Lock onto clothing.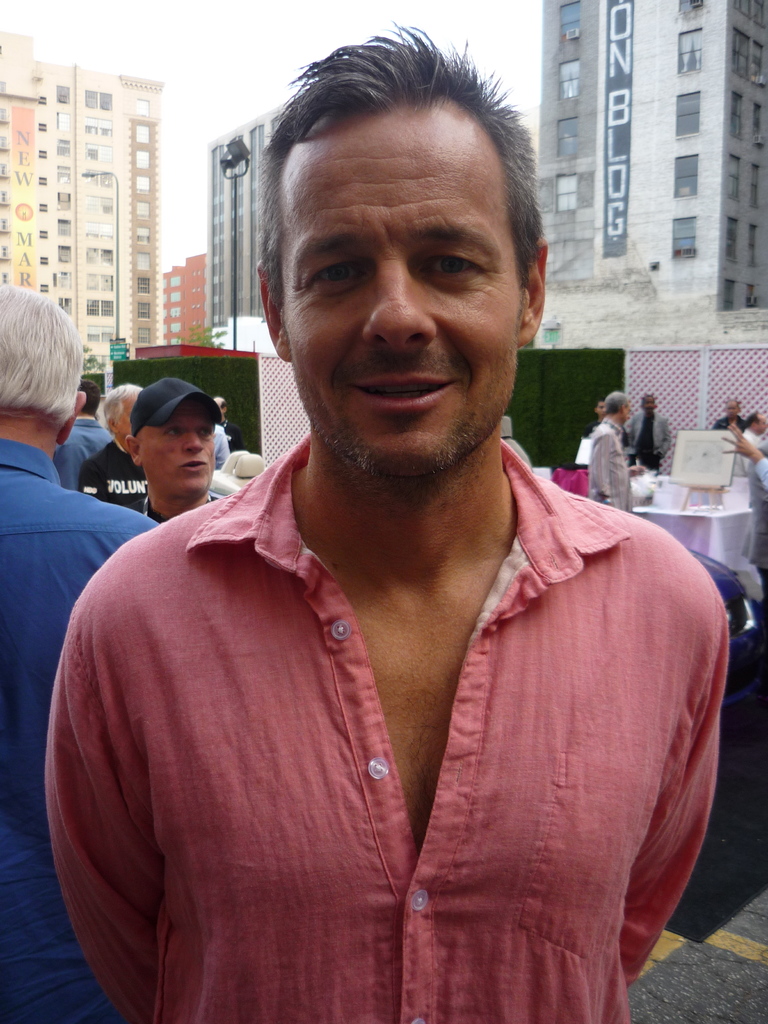
Locked: [709, 417, 748, 430].
